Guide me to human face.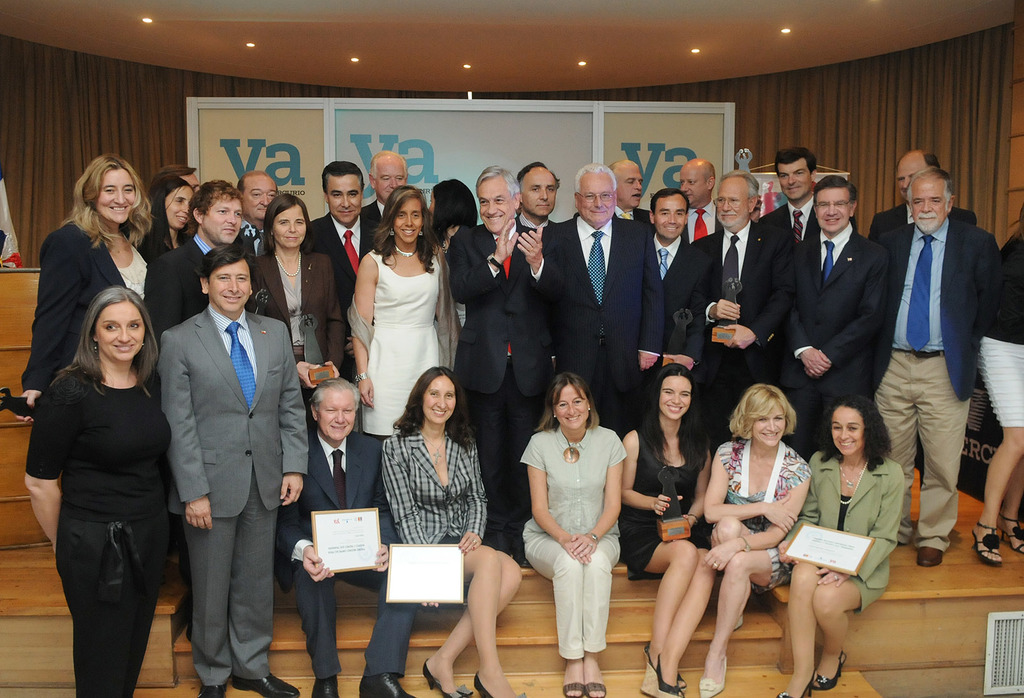
Guidance: BBox(753, 395, 786, 449).
